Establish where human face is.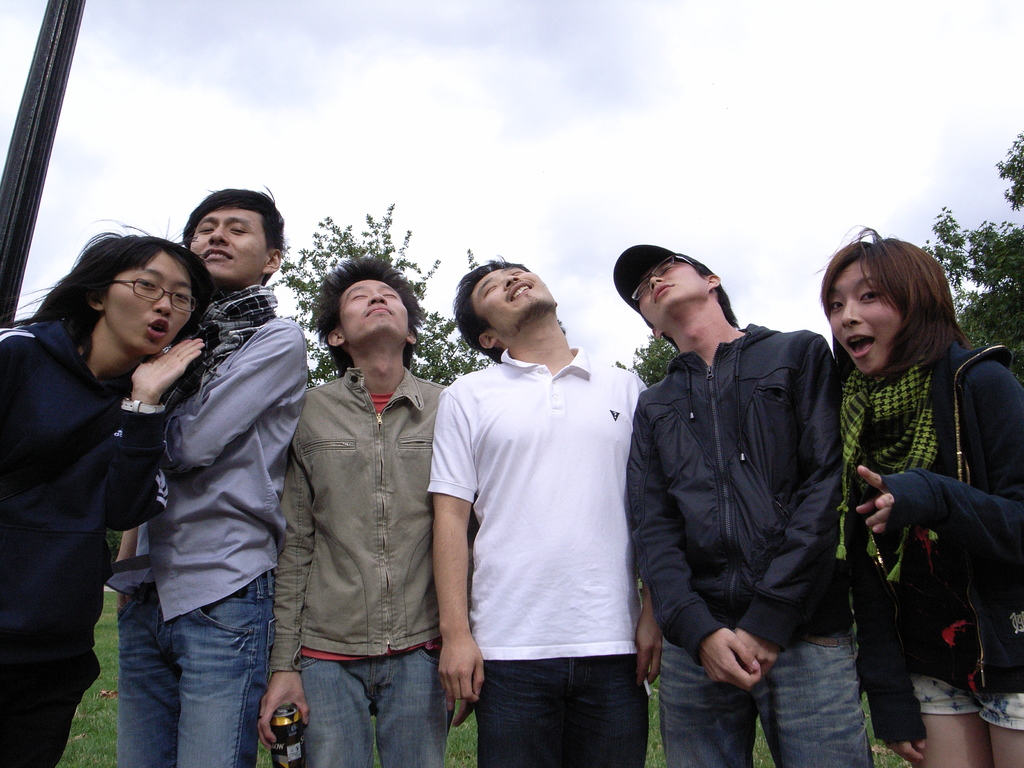
Established at <bbox>342, 286, 413, 355</bbox>.
